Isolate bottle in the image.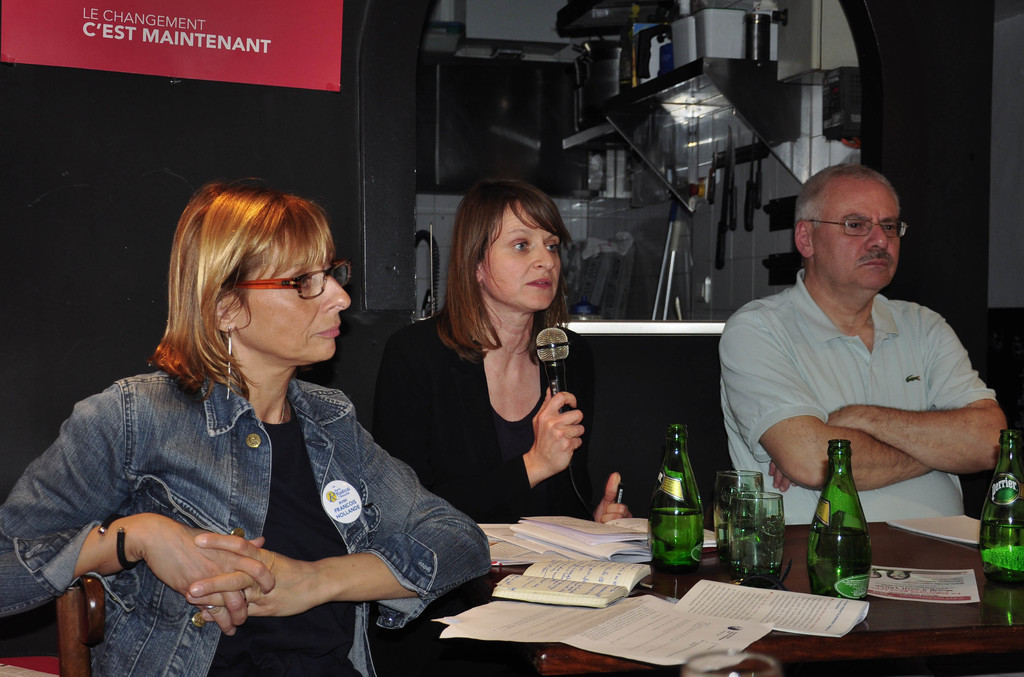
Isolated region: [648, 423, 700, 600].
